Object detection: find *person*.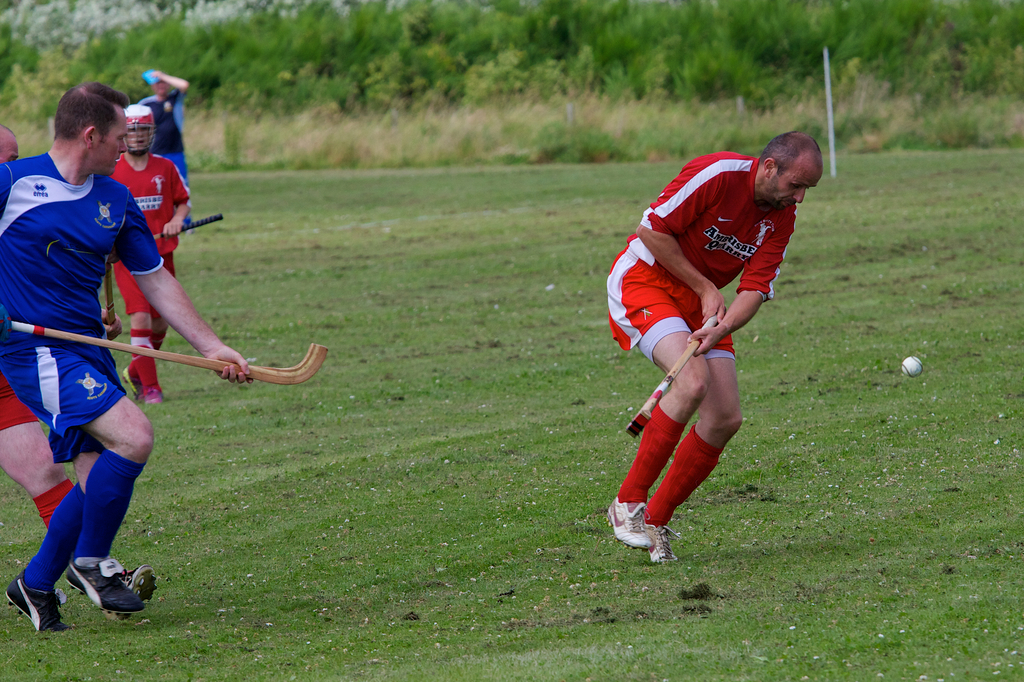
crop(131, 64, 193, 226).
